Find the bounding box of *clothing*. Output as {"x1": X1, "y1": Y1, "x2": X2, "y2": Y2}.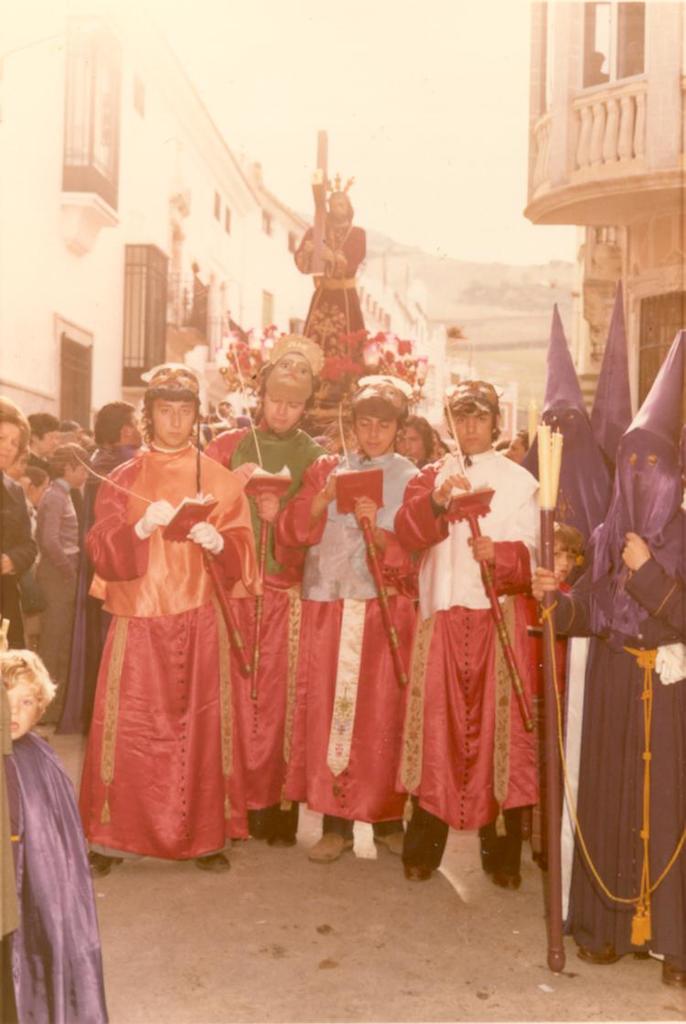
{"x1": 274, "y1": 452, "x2": 458, "y2": 822}.
